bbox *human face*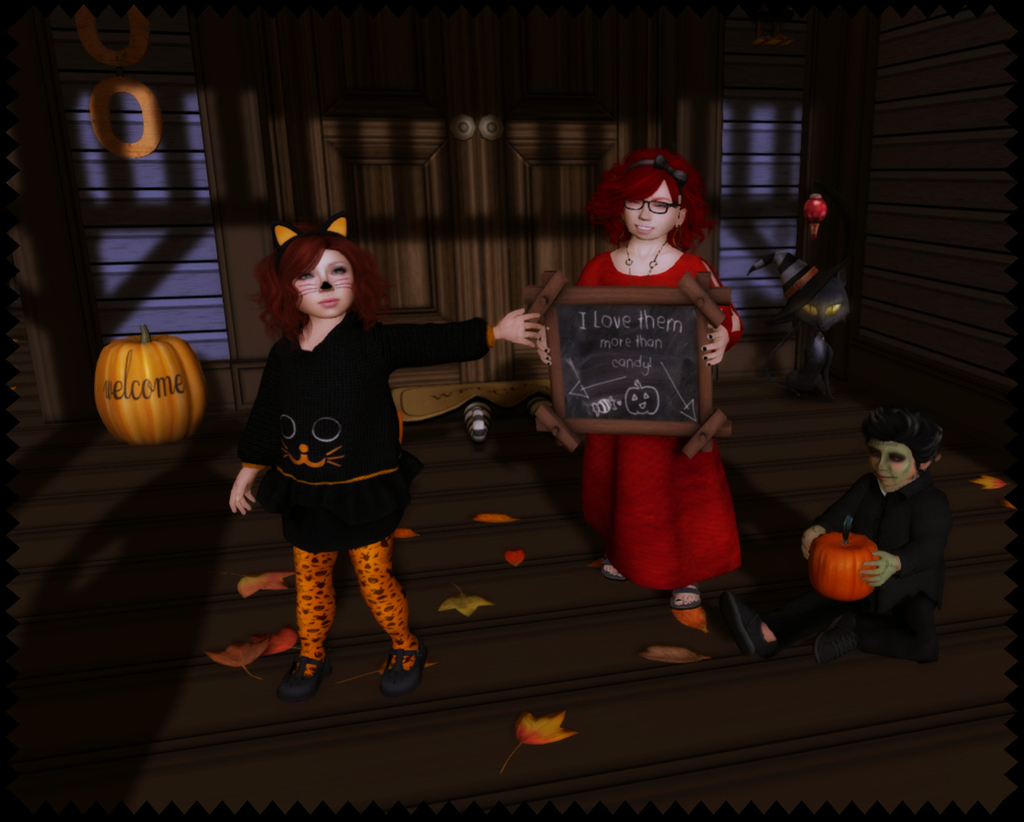
x1=619 y1=184 x2=675 y2=234
